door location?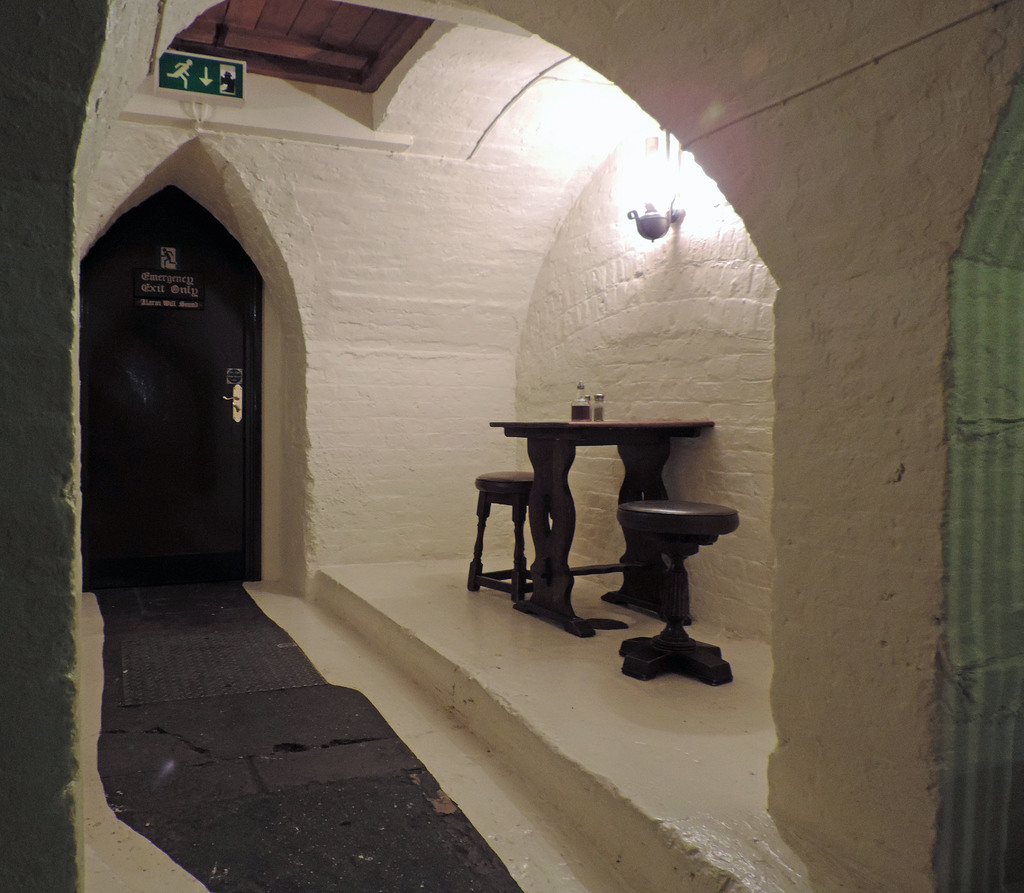
<region>78, 189, 264, 581</region>
